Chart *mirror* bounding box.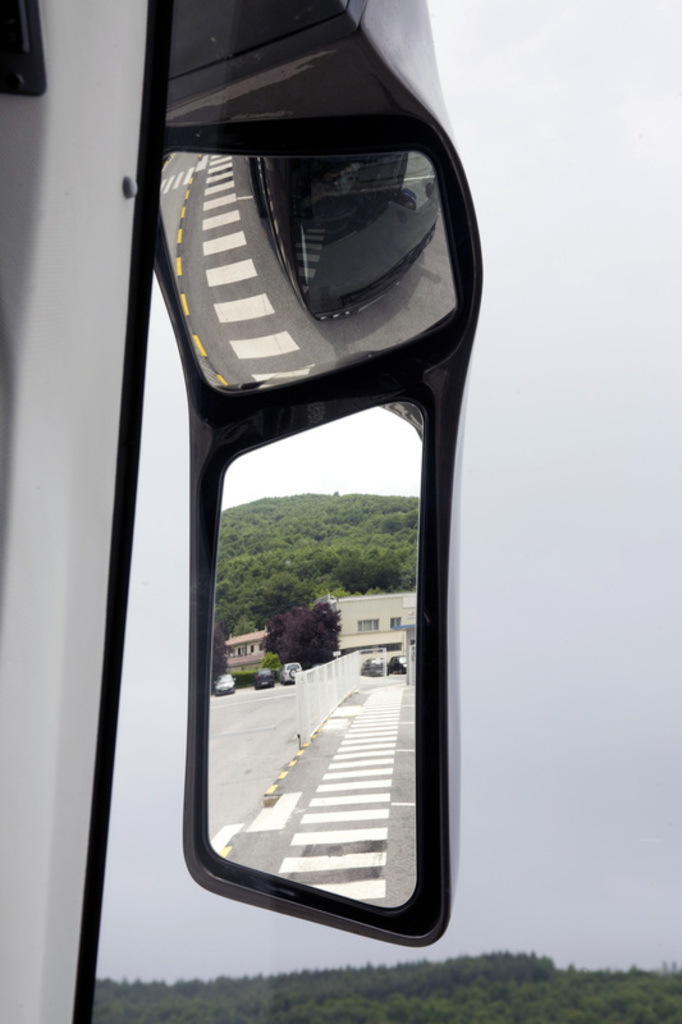
Charted: 159:150:461:397.
